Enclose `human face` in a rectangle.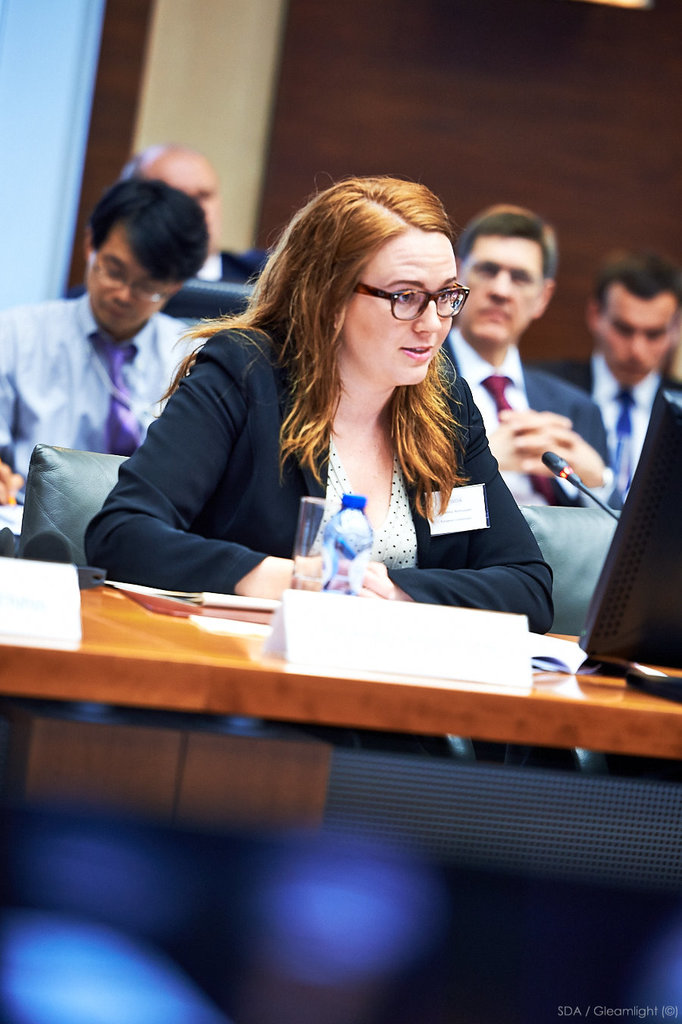
box(599, 298, 673, 384).
